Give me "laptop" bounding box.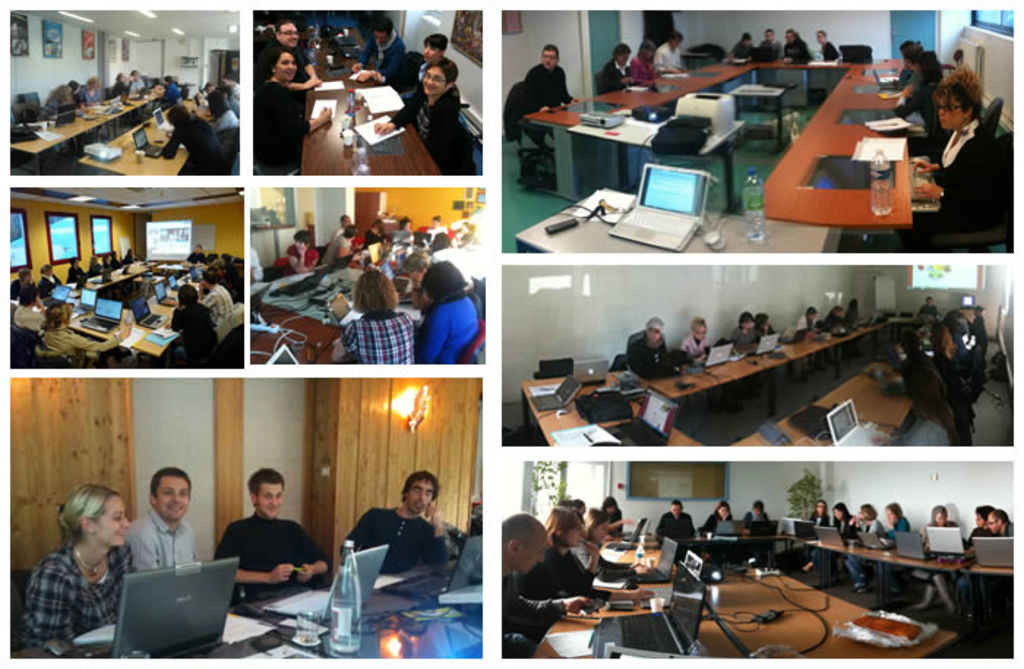
detection(151, 105, 174, 129).
